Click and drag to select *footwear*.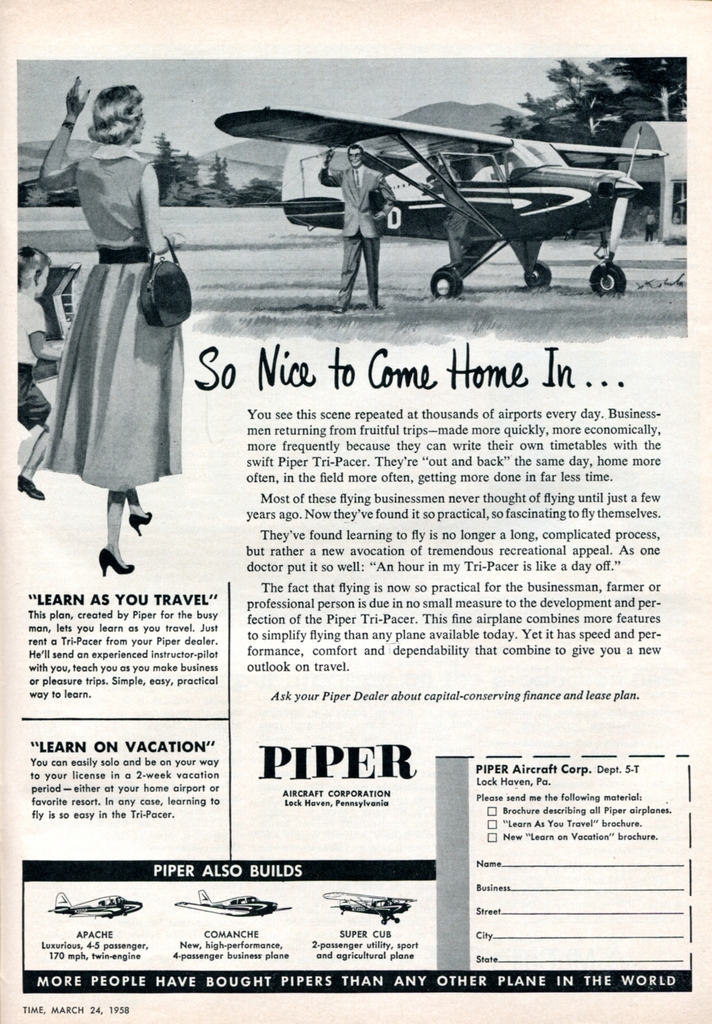
Selection: x1=330, y1=300, x2=342, y2=316.
